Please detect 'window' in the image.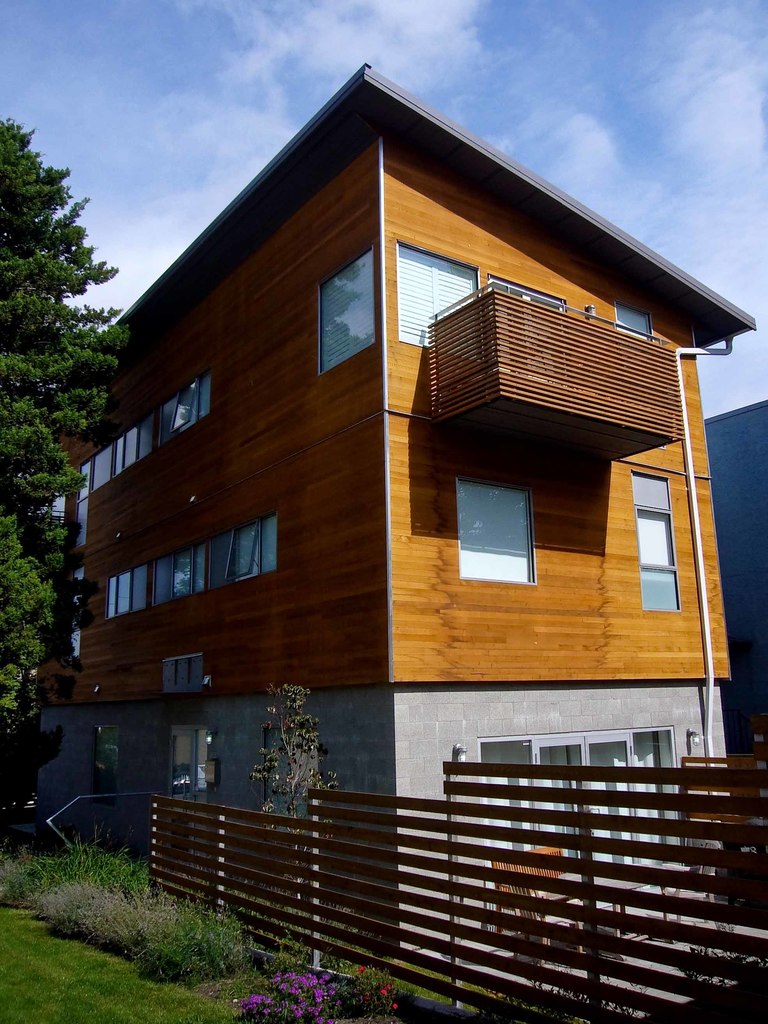
314, 245, 372, 371.
